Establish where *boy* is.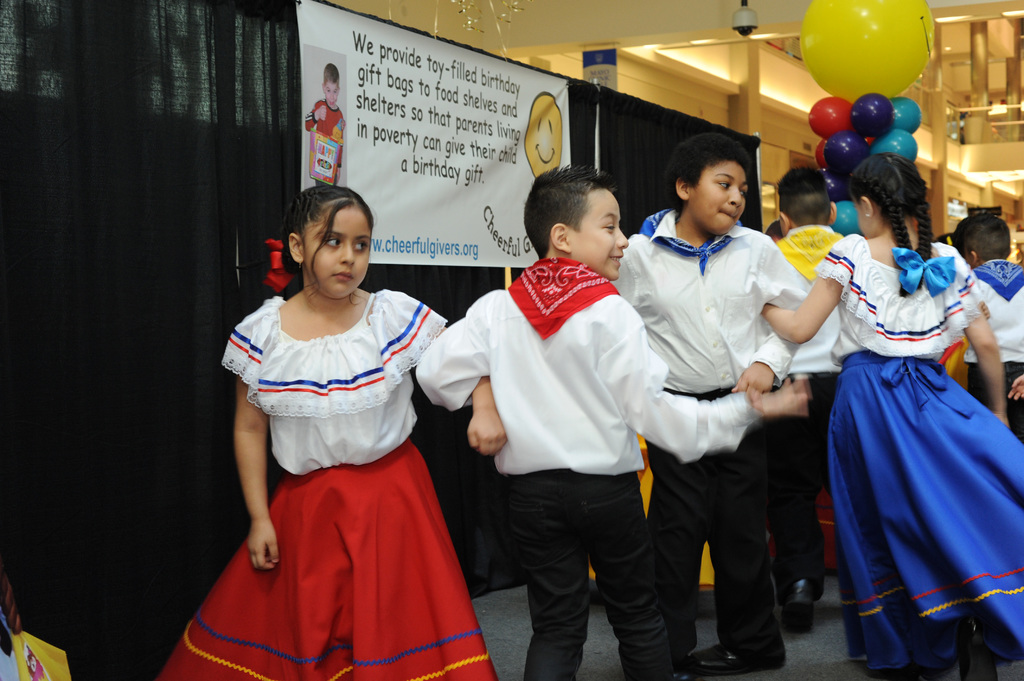
Established at bbox=(950, 211, 1023, 440).
